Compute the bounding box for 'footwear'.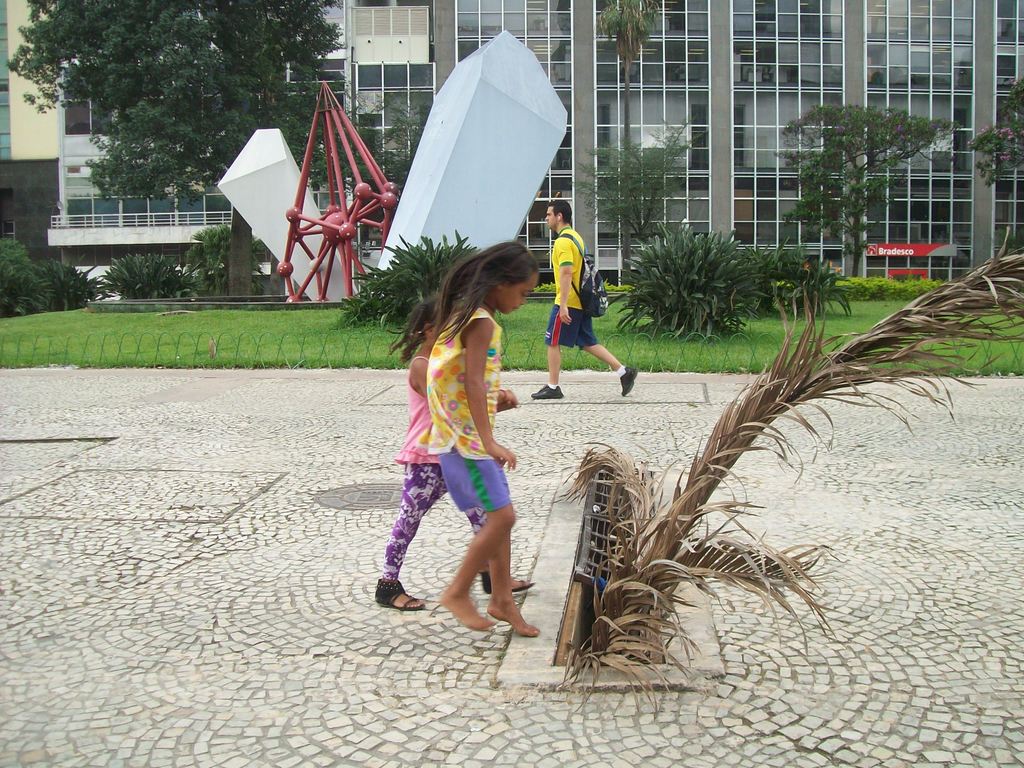
locate(527, 384, 561, 400).
